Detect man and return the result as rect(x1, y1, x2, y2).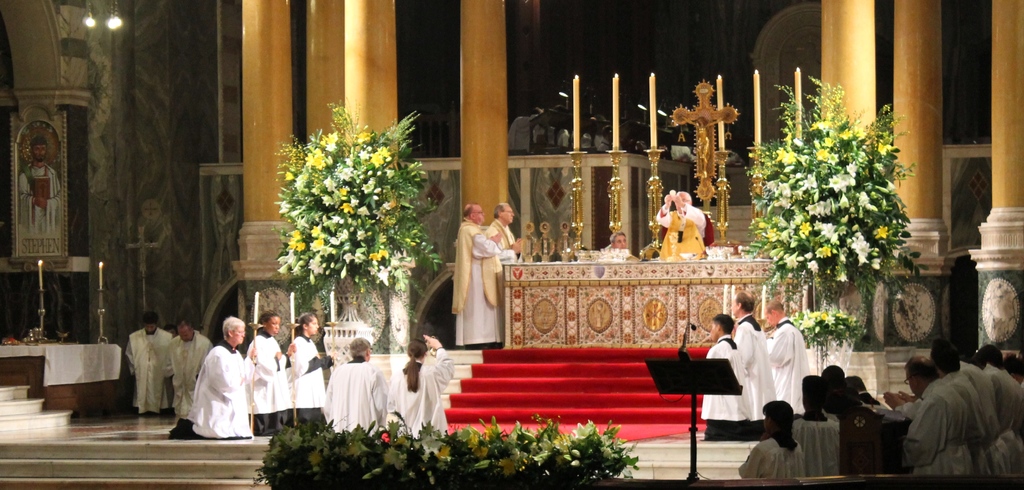
rect(168, 320, 212, 415).
